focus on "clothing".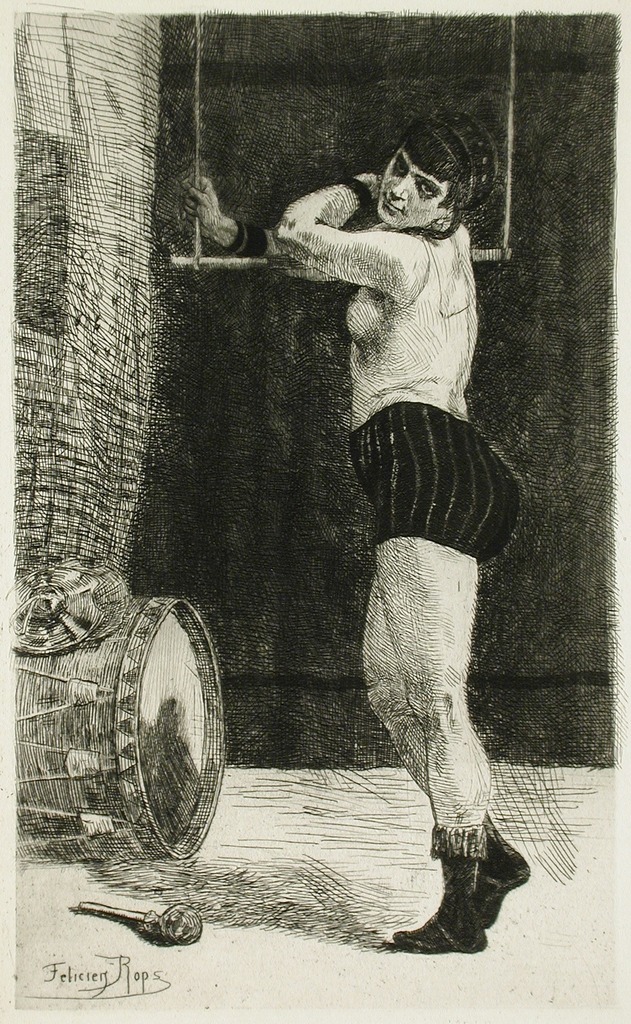
Focused at {"x1": 335, "y1": 398, "x2": 525, "y2": 575}.
